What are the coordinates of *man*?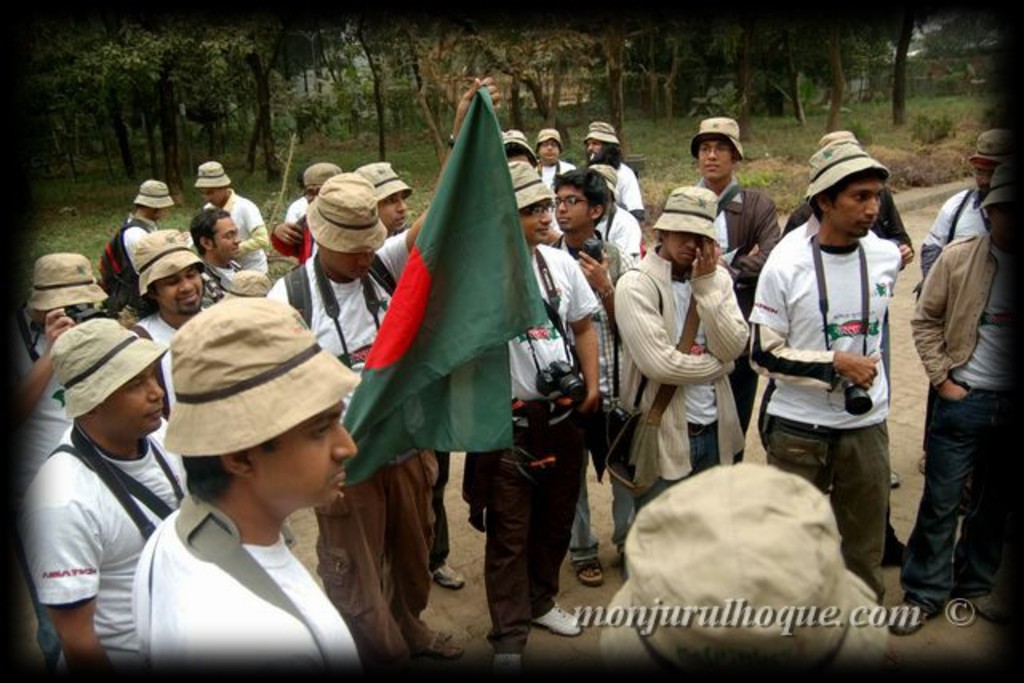
bbox(370, 163, 469, 585).
